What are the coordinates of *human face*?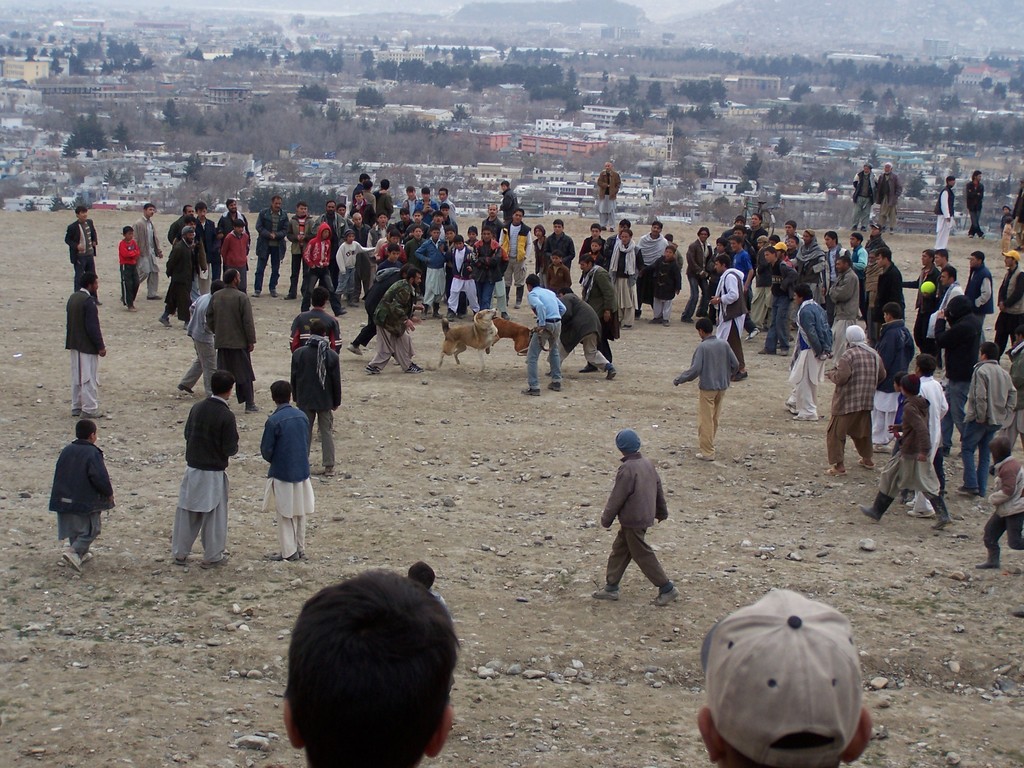
box(975, 348, 982, 365).
